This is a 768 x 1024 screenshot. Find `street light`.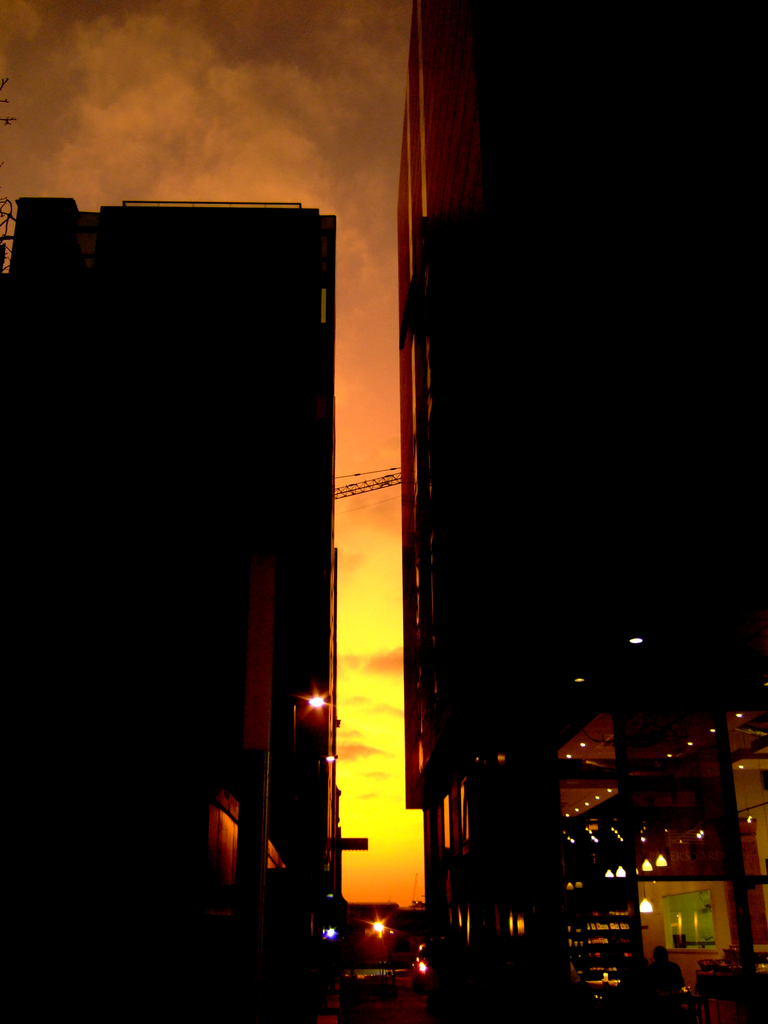
Bounding box: (372,904,398,979).
